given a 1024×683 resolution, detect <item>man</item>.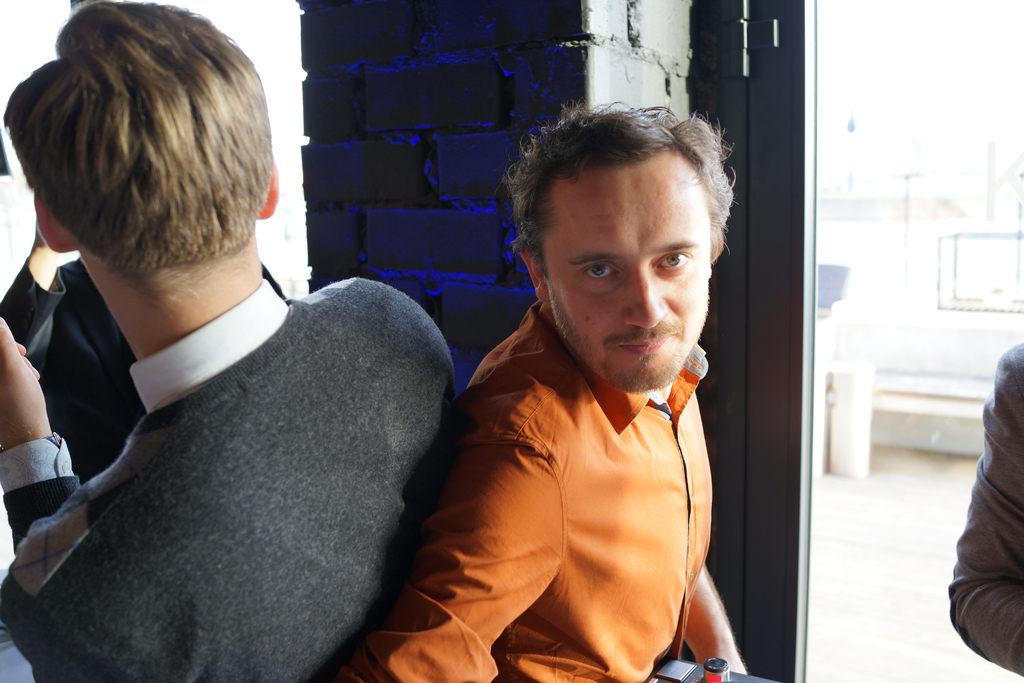
[left=950, top=338, right=1023, bottom=653].
